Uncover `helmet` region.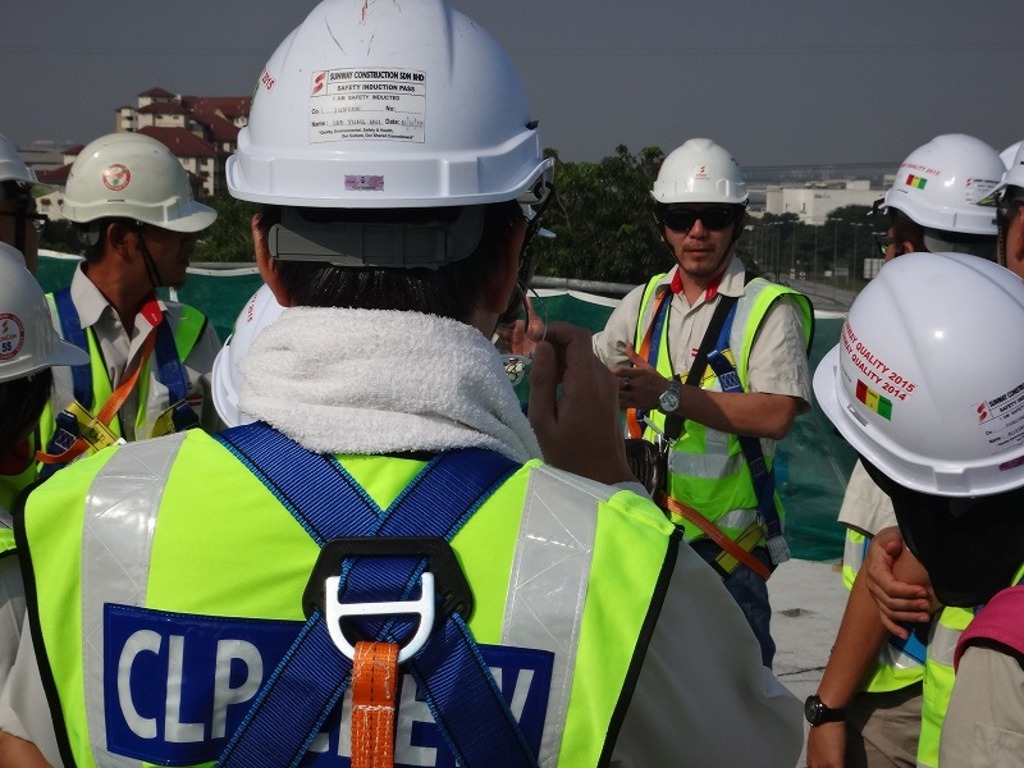
Uncovered: {"left": 236, "top": 3, "right": 548, "bottom": 321}.
